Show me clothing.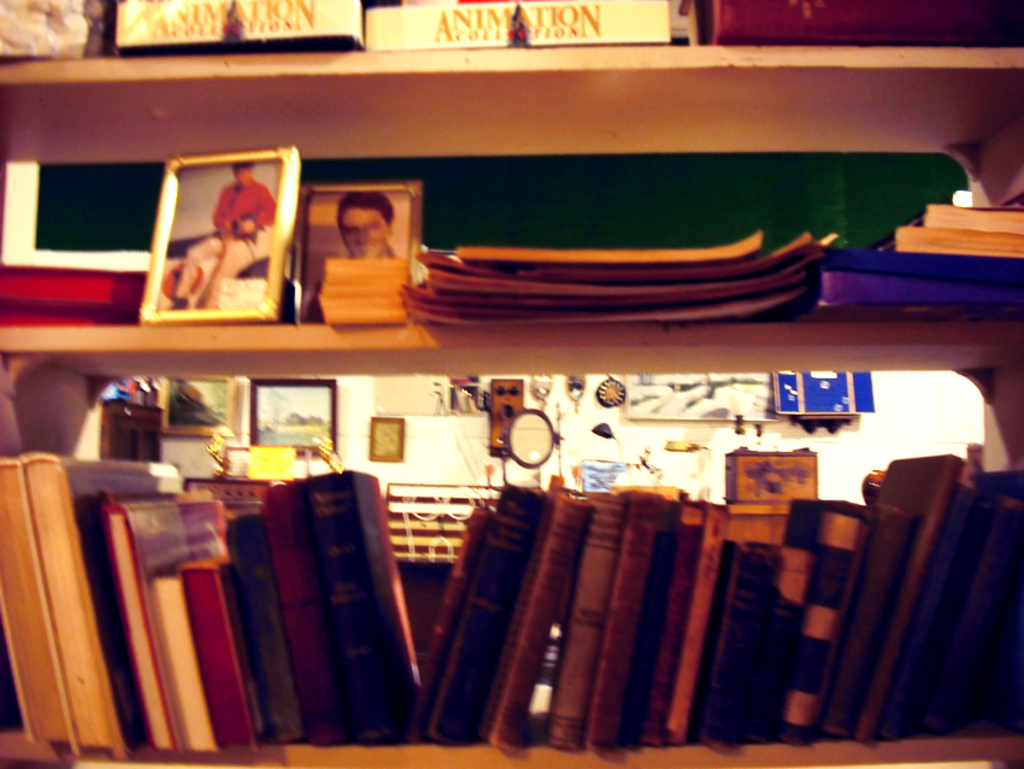
clothing is here: <region>301, 245, 402, 323</region>.
